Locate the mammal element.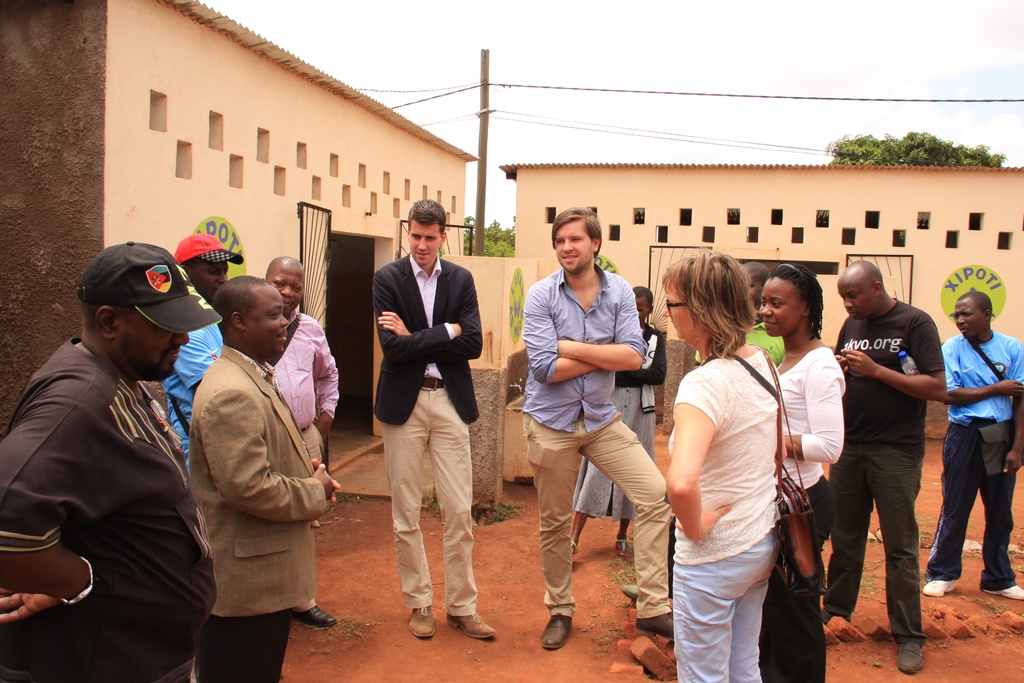
Element bbox: bbox=[831, 258, 946, 674].
